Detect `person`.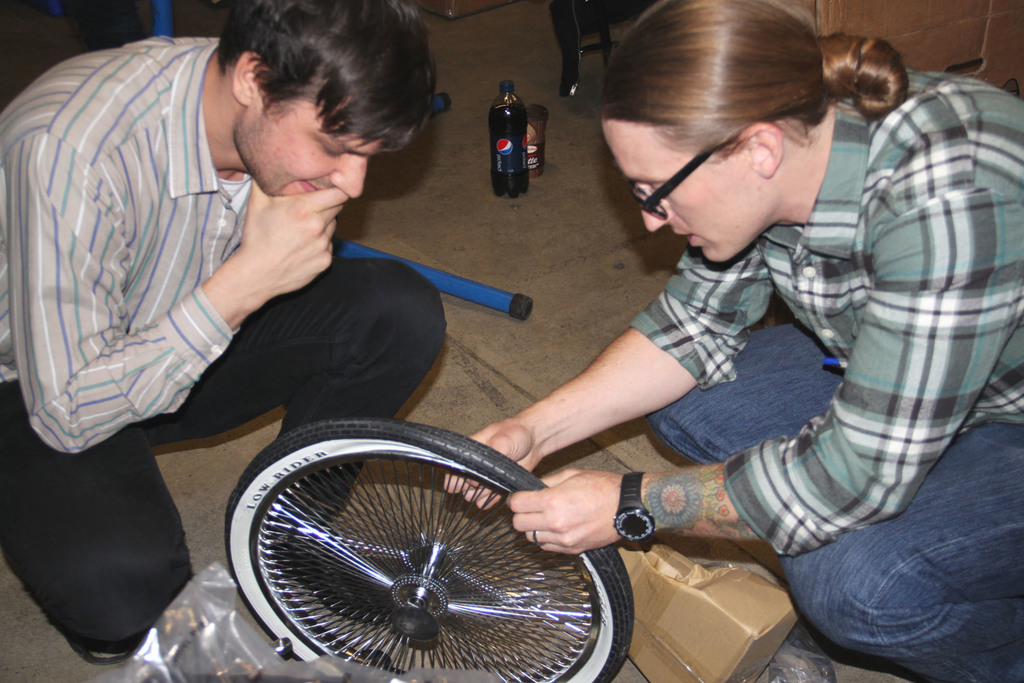
Detected at detection(0, 0, 452, 667).
